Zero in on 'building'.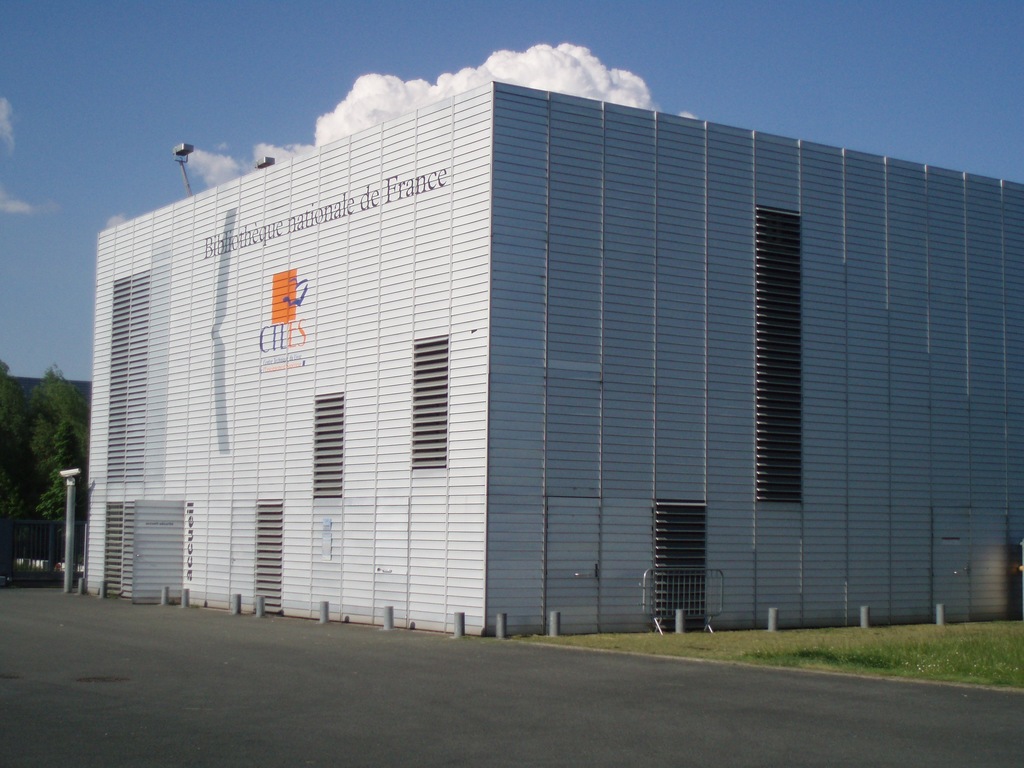
Zeroed in: x1=78 y1=83 x2=1023 y2=637.
